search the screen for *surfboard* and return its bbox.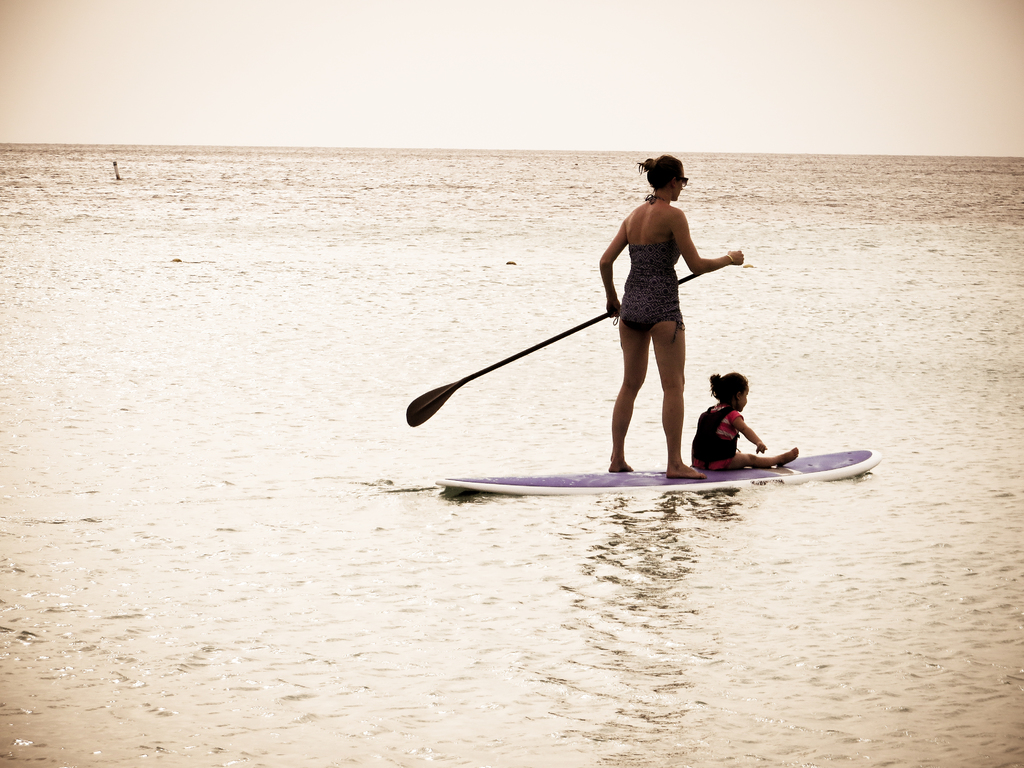
Found: [435,447,885,498].
